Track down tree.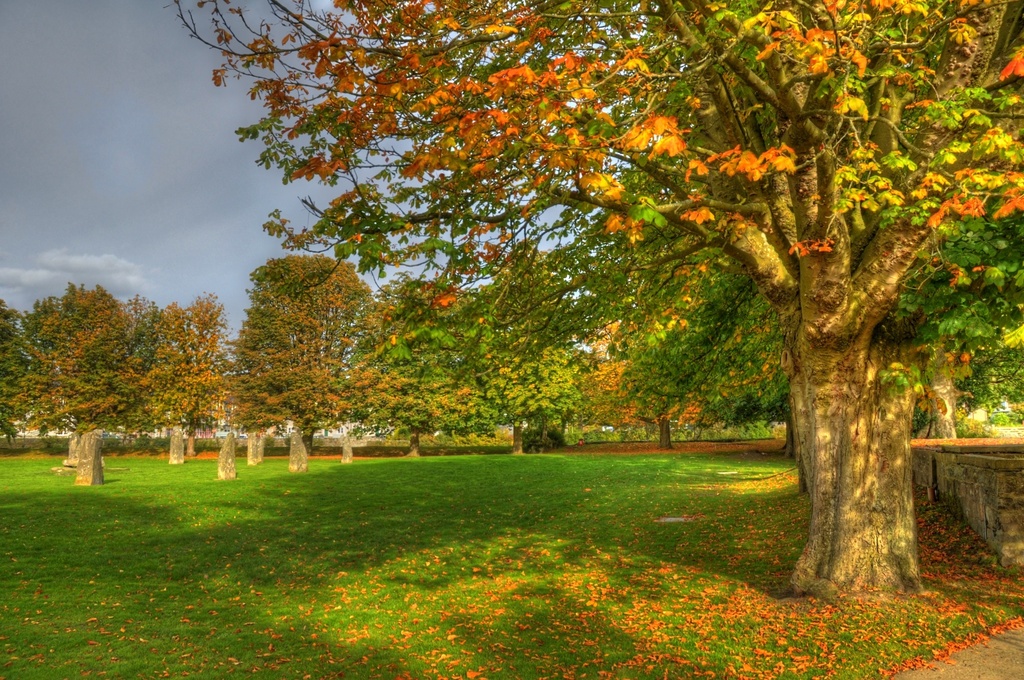
Tracked to Rect(19, 286, 150, 487).
